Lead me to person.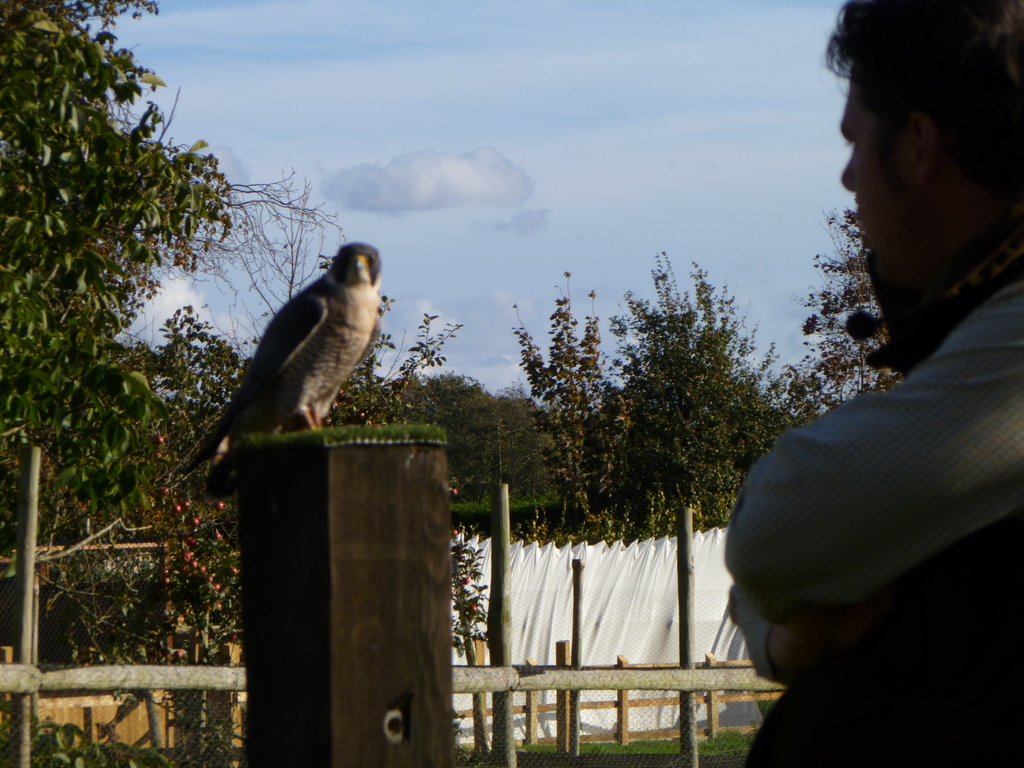
Lead to BBox(725, 0, 1023, 764).
